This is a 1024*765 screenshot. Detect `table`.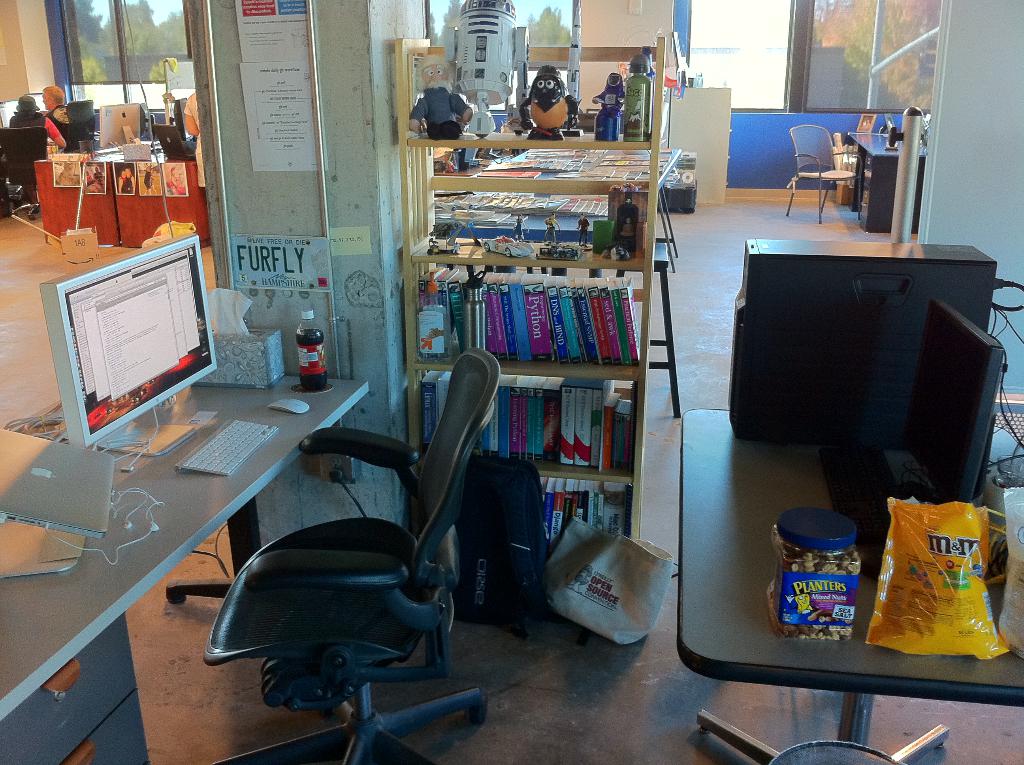
672:408:1023:764.
